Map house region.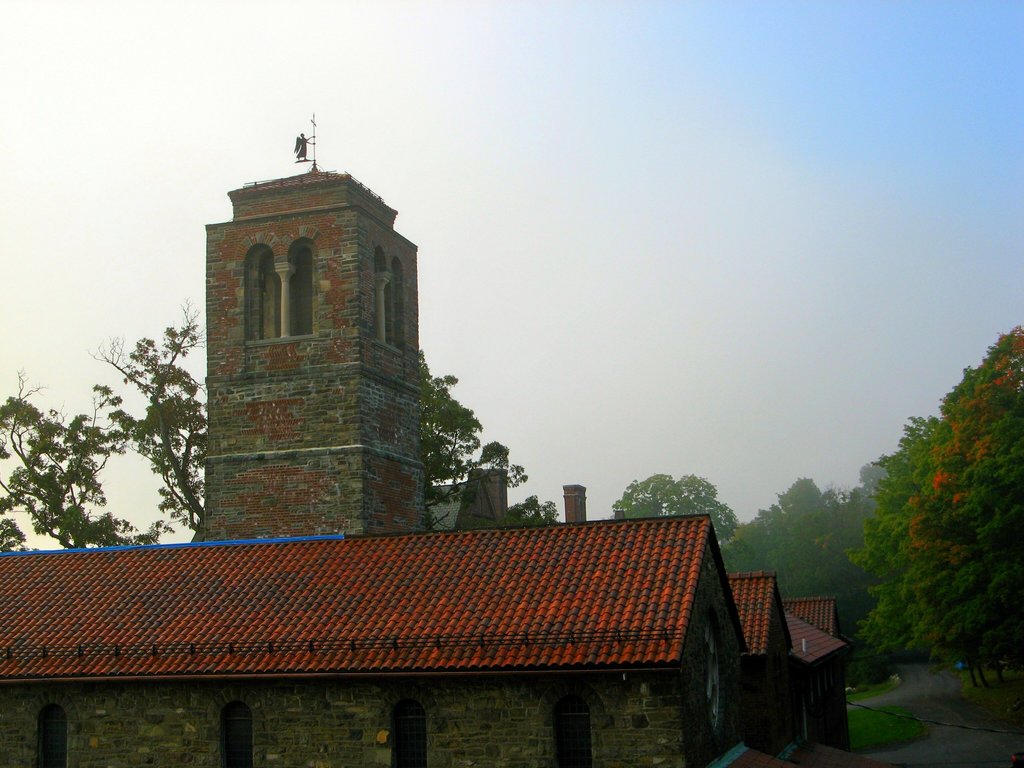
Mapped to (x1=175, y1=103, x2=504, y2=541).
